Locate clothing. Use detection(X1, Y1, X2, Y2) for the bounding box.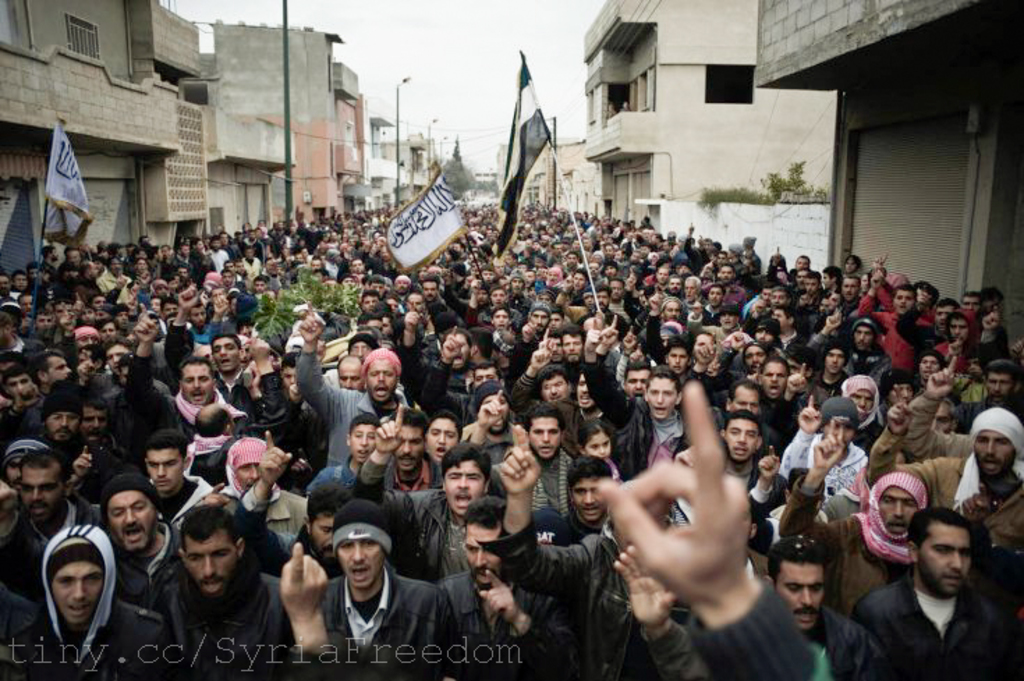
detection(772, 422, 869, 507).
